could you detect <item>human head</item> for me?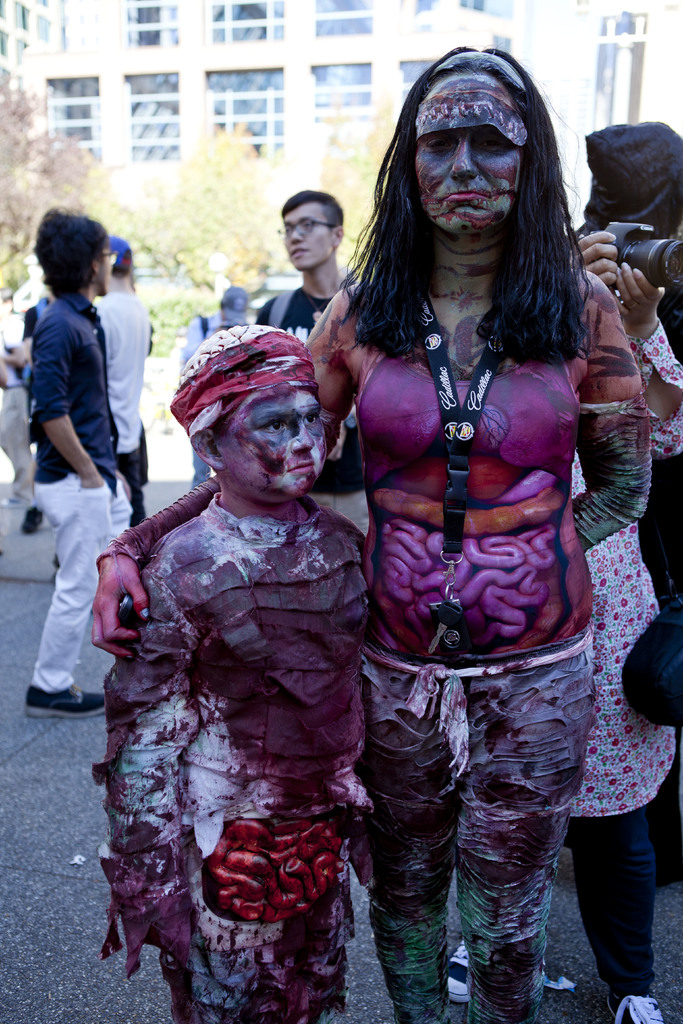
Detection result: x1=36 y1=209 x2=113 y2=298.
